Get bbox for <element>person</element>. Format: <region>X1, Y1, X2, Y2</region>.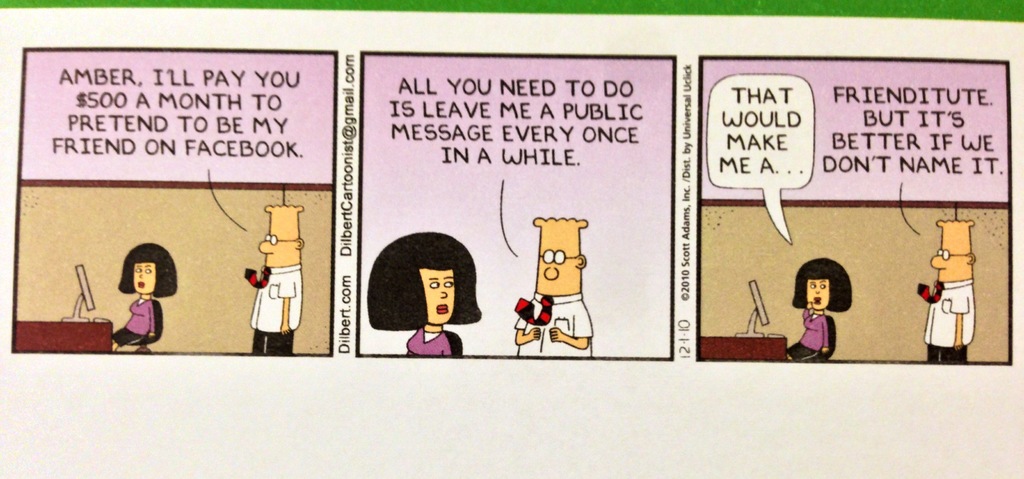
<region>369, 232, 483, 356</region>.
